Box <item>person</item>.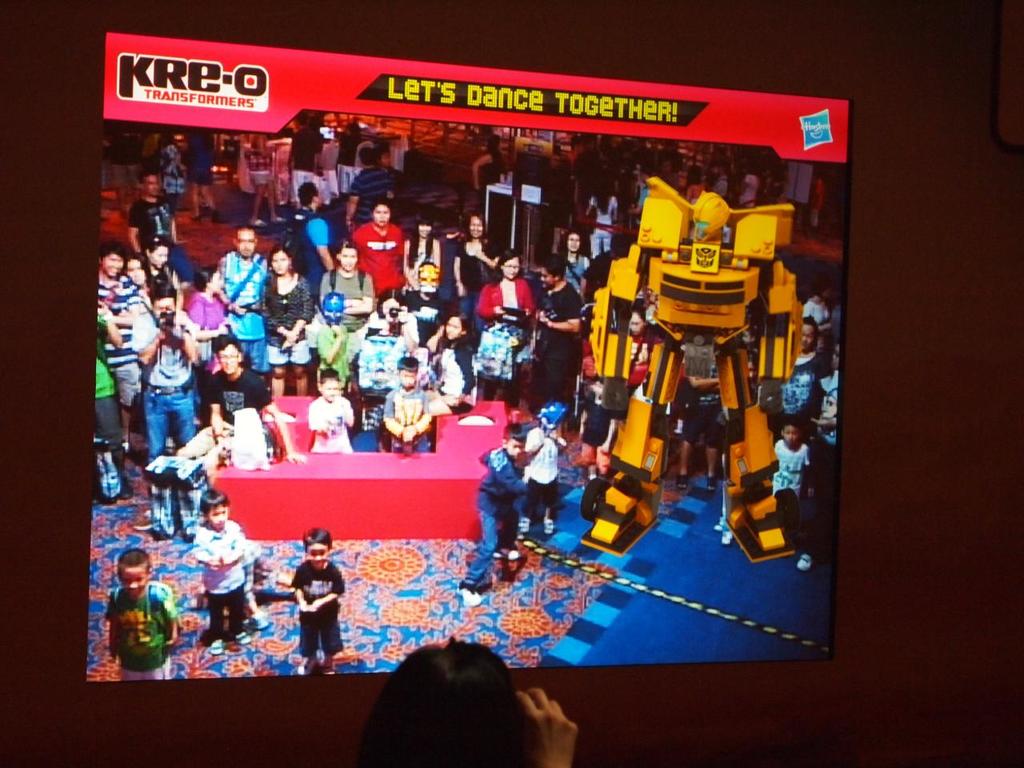
<region>773, 414, 819, 574</region>.
